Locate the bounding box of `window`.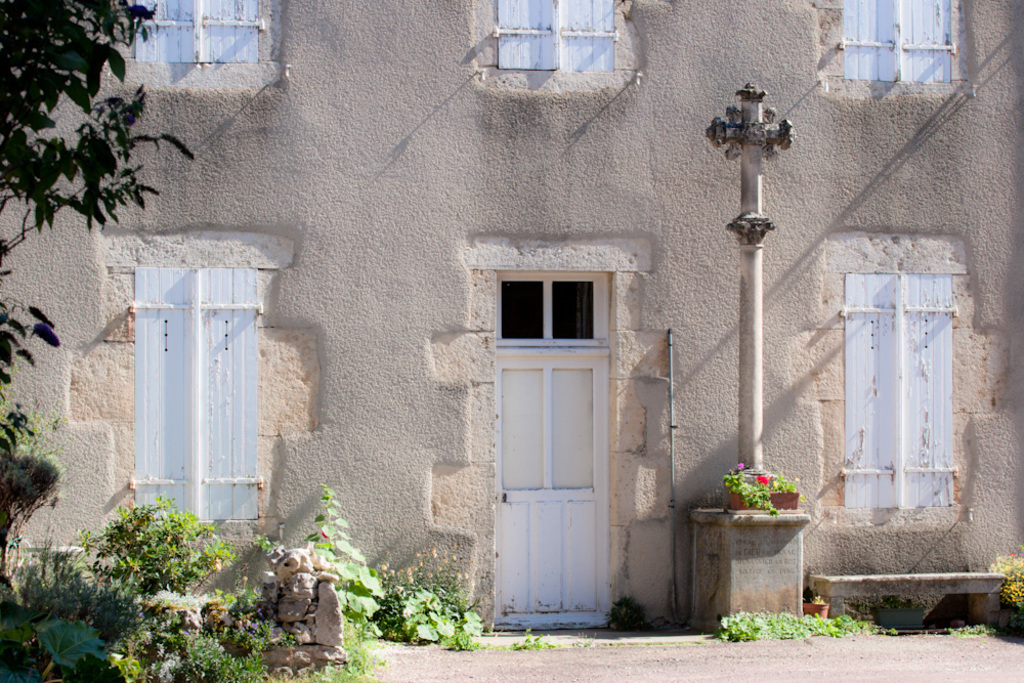
Bounding box: 494:0:613:77.
